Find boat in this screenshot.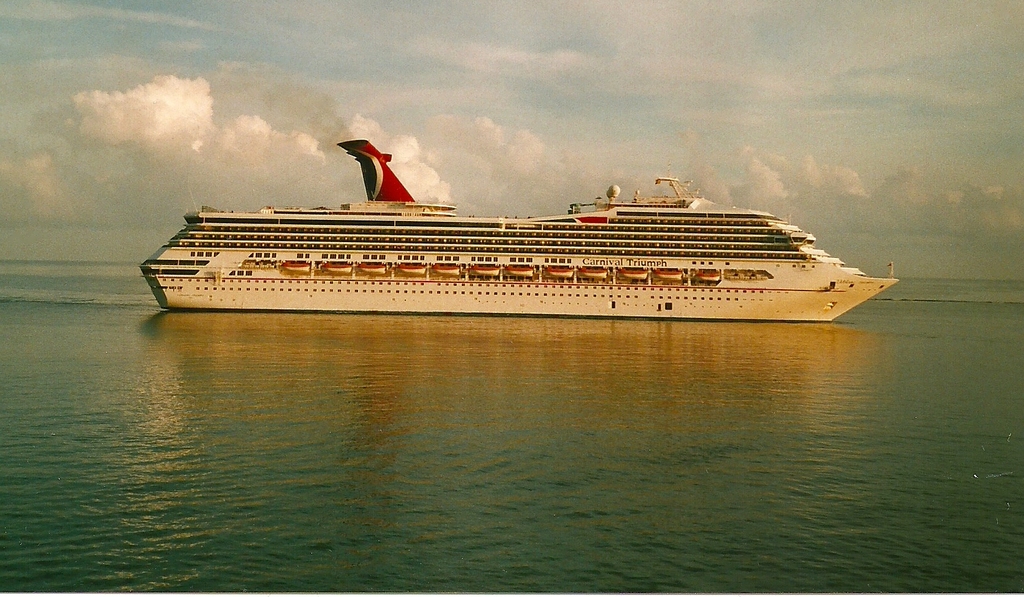
The bounding box for boat is [541,265,575,279].
